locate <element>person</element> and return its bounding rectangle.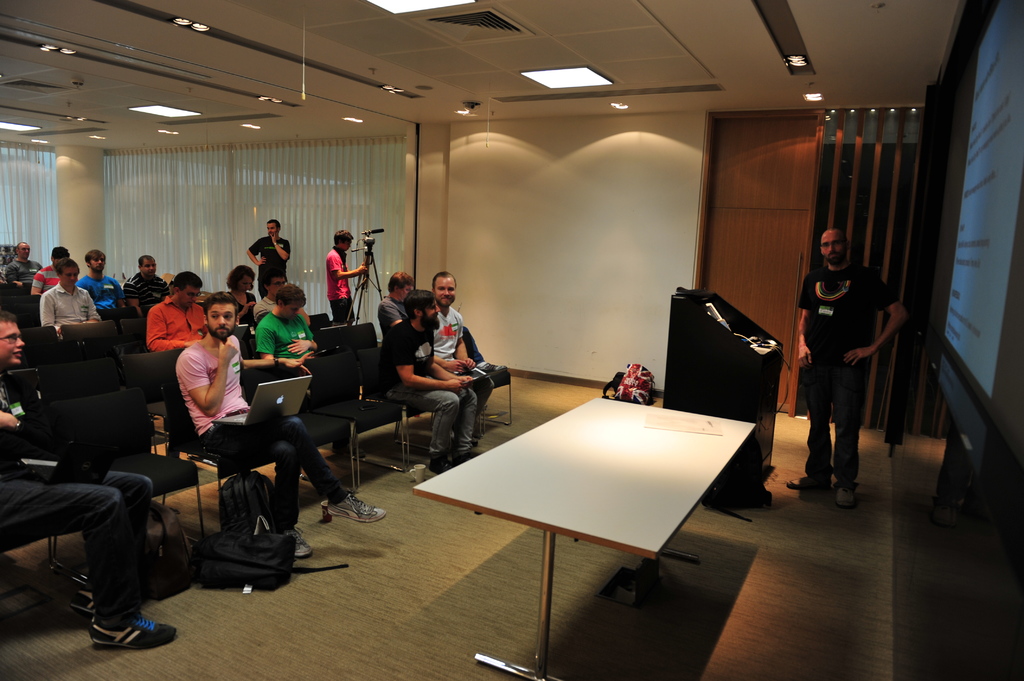
[left=808, top=202, right=891, bottom=507].
